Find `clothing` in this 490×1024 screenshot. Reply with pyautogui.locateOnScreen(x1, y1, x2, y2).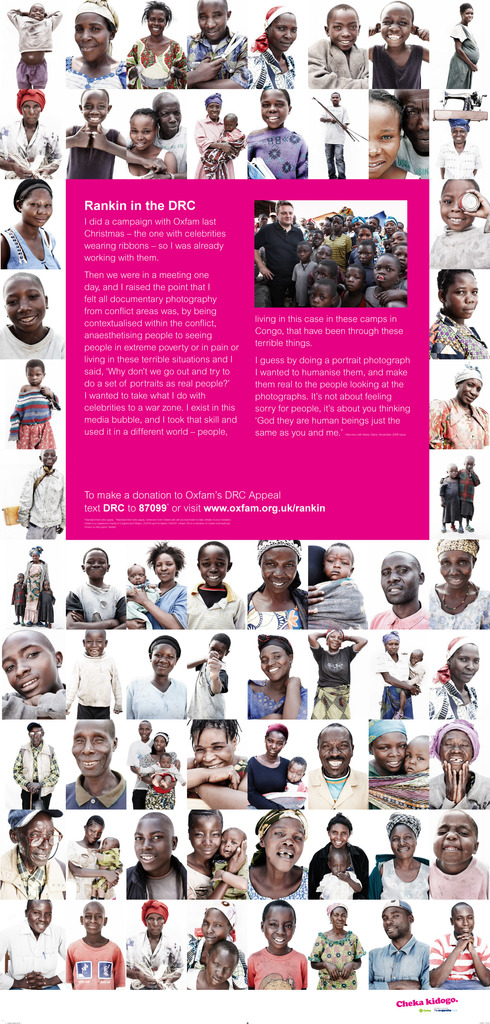
pyautogui.locateOnScreen(66, 930, 124, 991).
